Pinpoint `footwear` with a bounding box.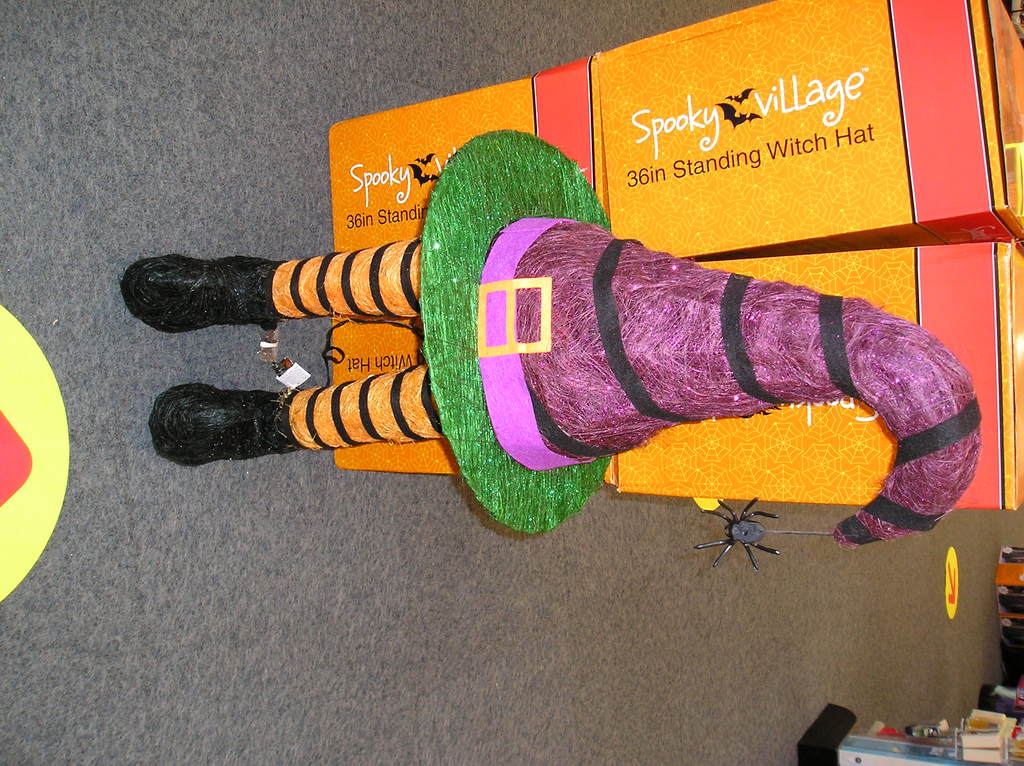
{"x1": 149, "y1": 238, "x2": 265, "y2": 336}.
